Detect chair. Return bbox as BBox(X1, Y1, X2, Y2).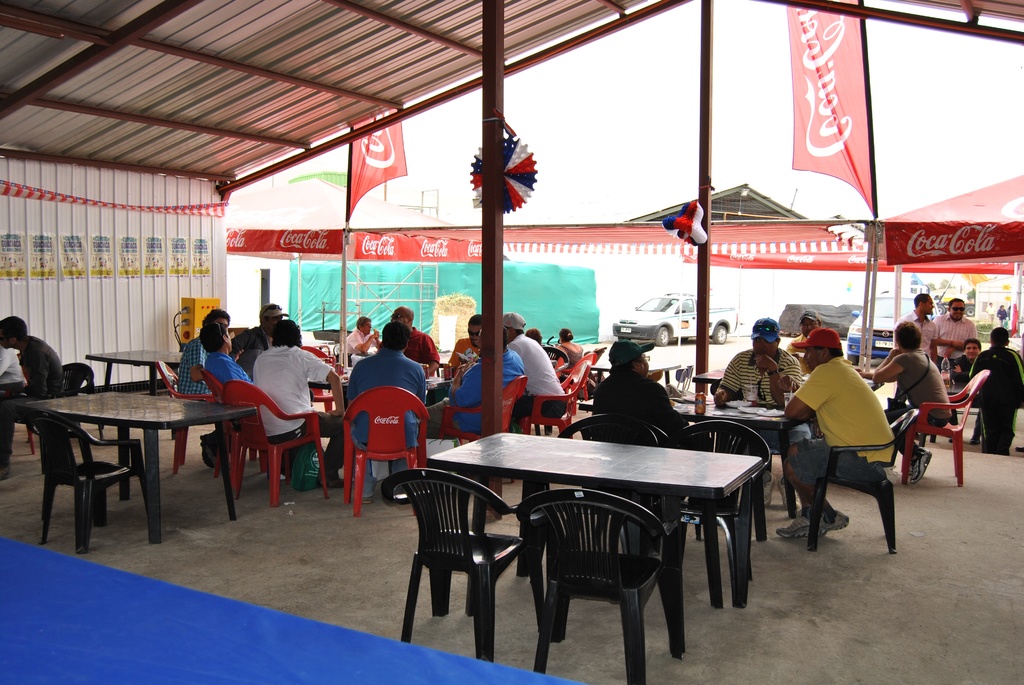
BBox(667, 418, 773, 611).
